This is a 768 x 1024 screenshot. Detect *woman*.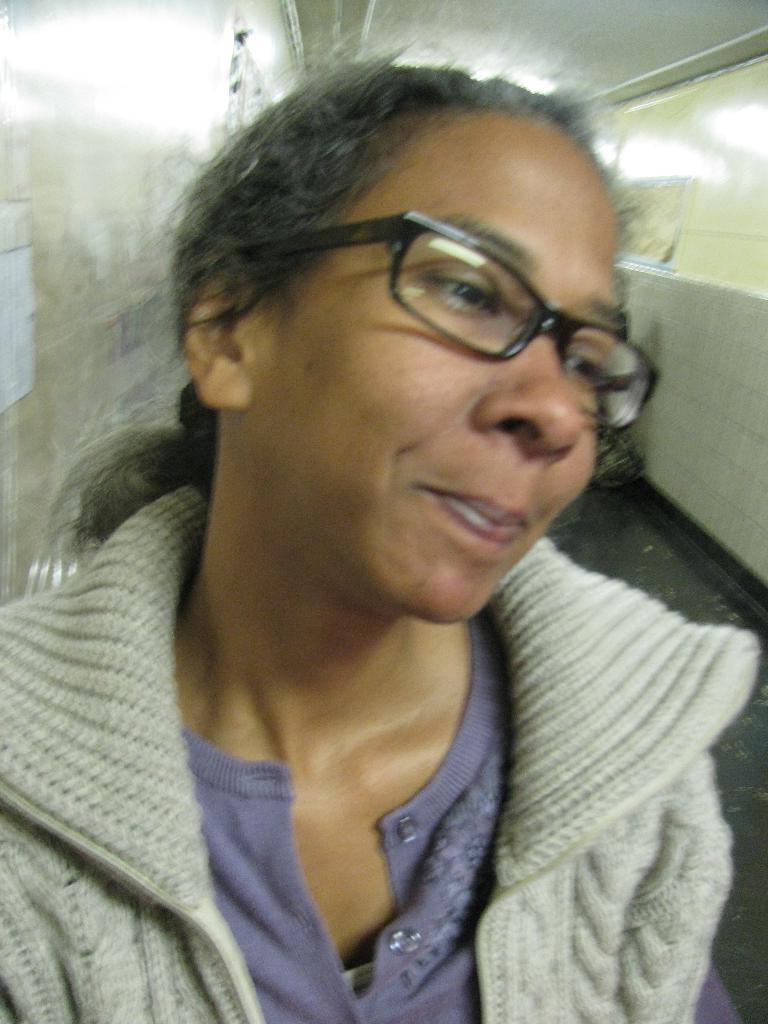
0/32/763/1023.
